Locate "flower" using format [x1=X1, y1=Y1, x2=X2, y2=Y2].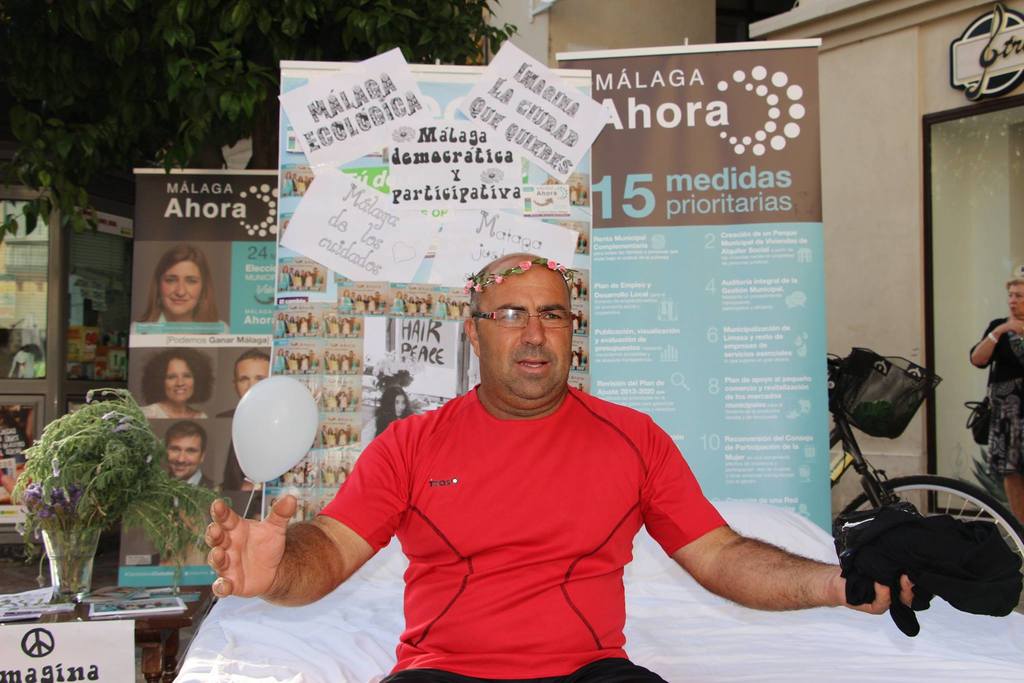
[x1=462, y1=289, x2=471, y2=295].
